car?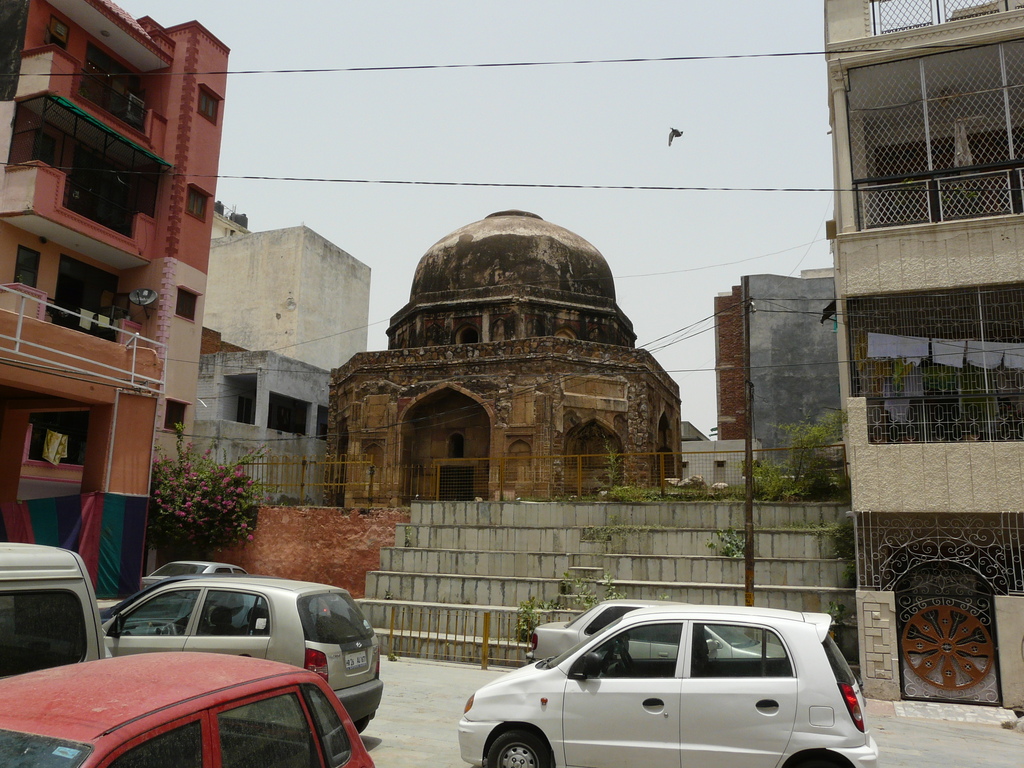
box(466, 613, 860, 765)
